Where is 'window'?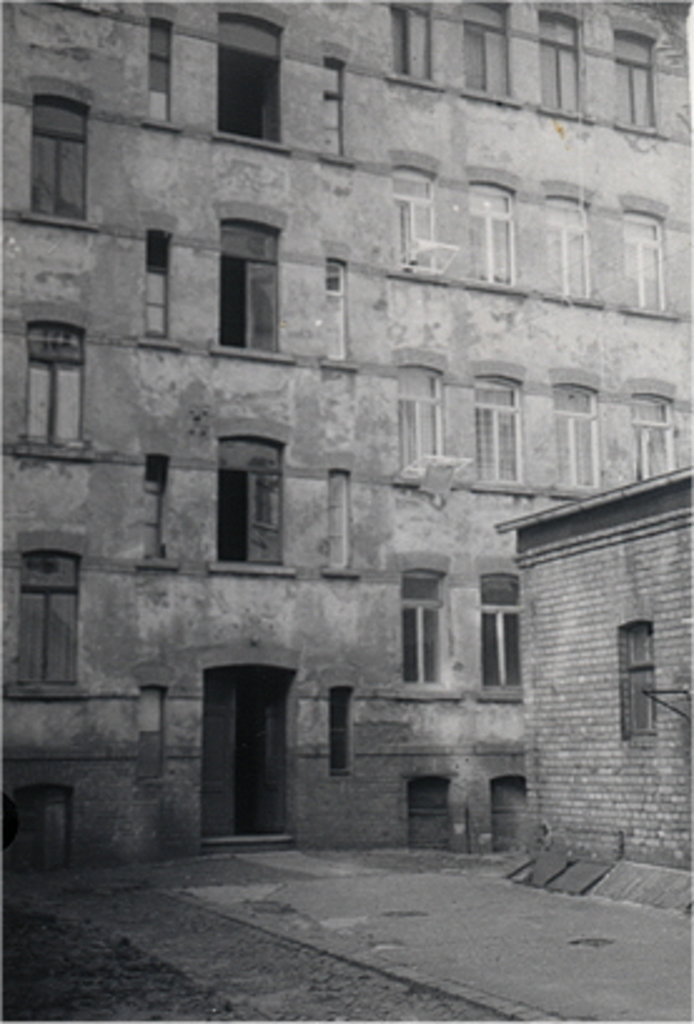
{"x1": 23, "y1": 323, "x2": 93, "y2": 451}.
